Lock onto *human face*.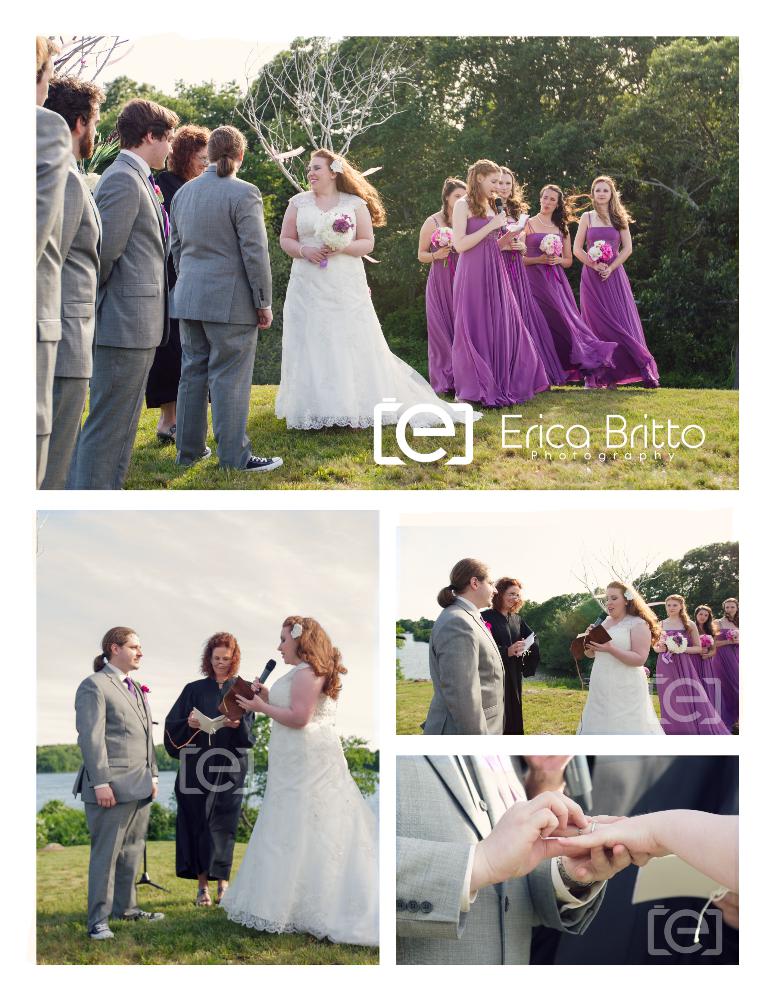
Locked: Rect(539, 190, 557, 216).
